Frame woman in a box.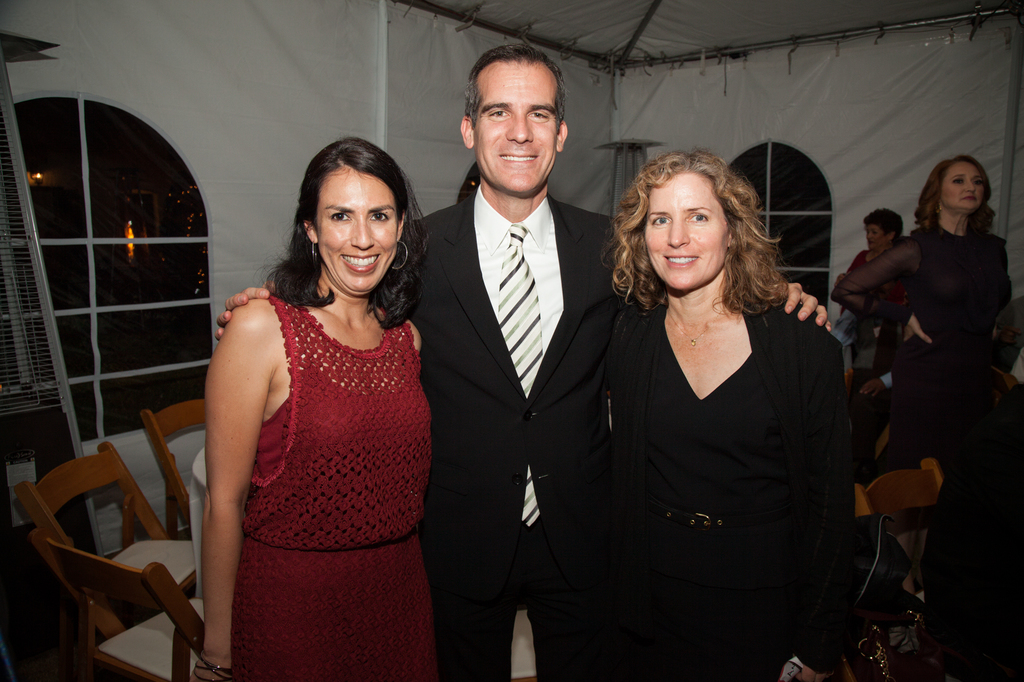
bbox(829, 152, 1013, 388).
